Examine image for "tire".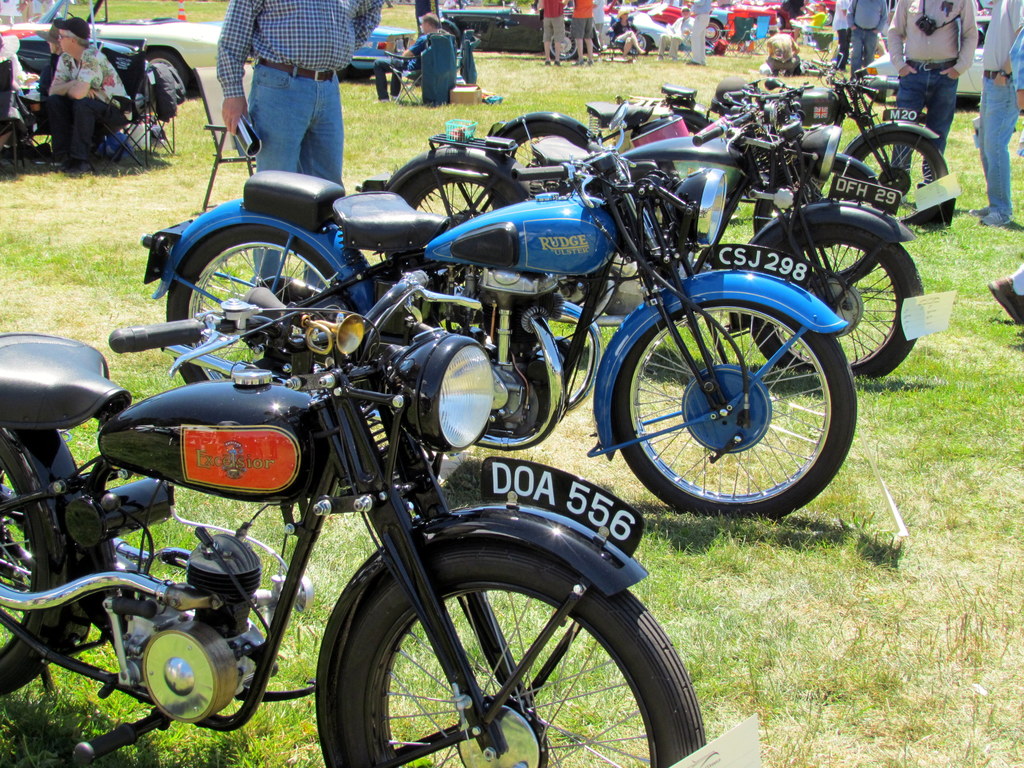
Examination result: 340, 540, 707, 767.
